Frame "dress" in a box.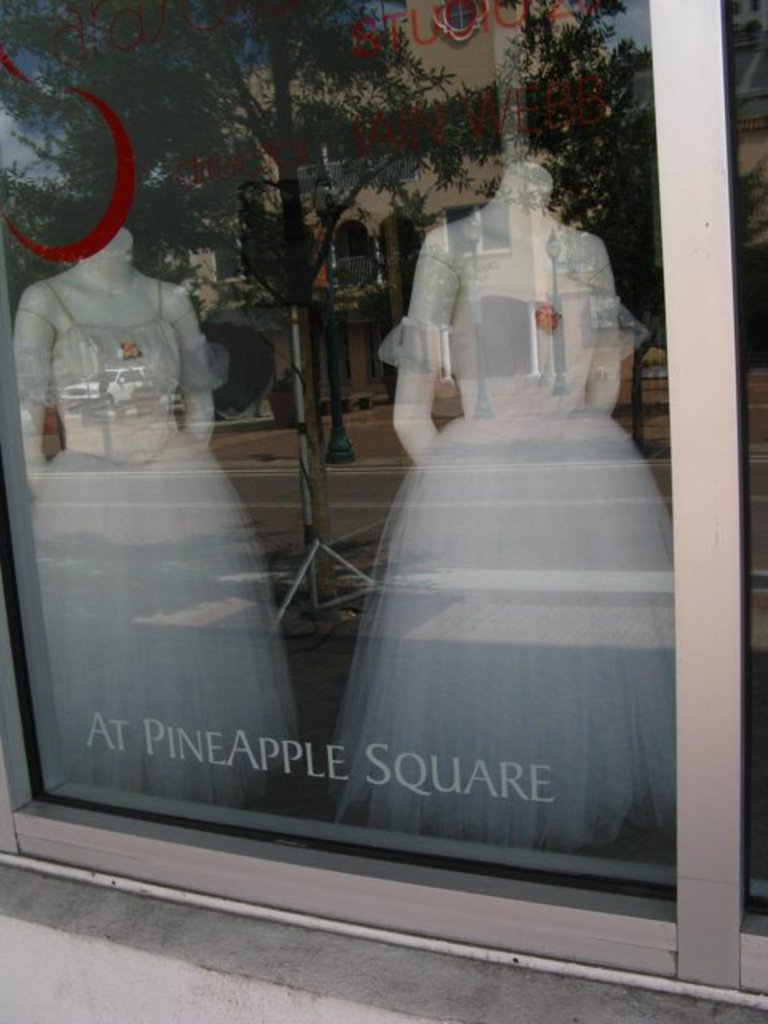
rect(22, 277, 306, 806).
